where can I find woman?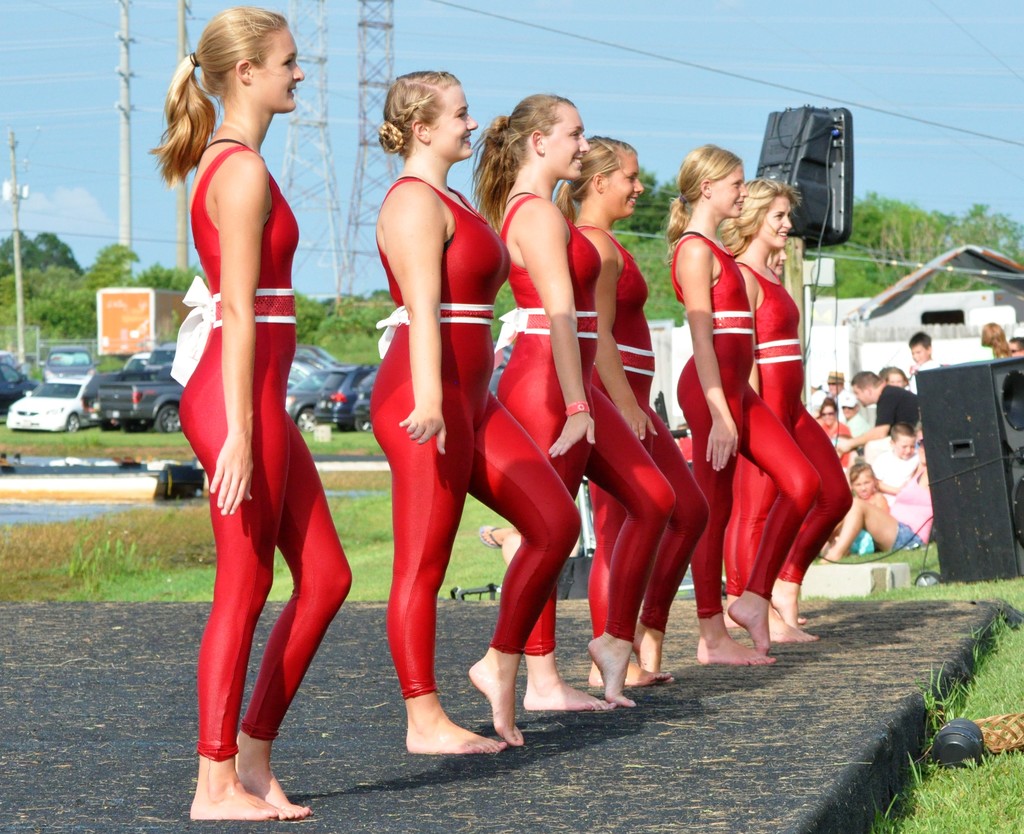
You can find it at {"left": 364, "top": 67, "right": 583, "bottom": 755}.
